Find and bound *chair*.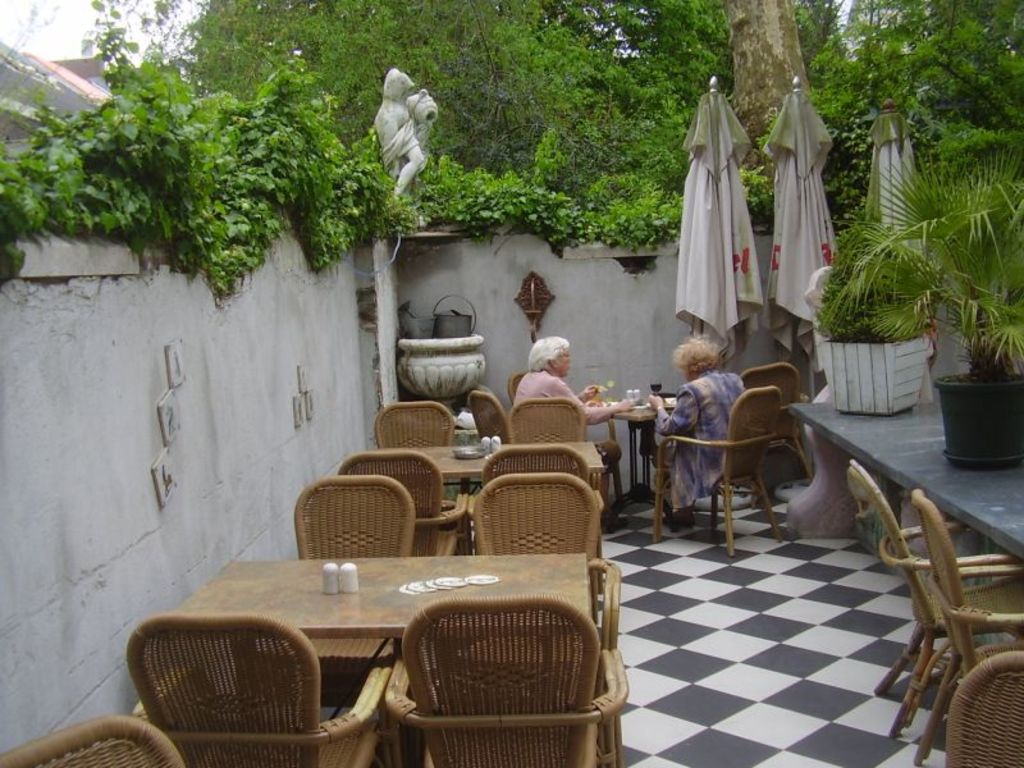
Bound: Rect(136, 611, 392, 767).
